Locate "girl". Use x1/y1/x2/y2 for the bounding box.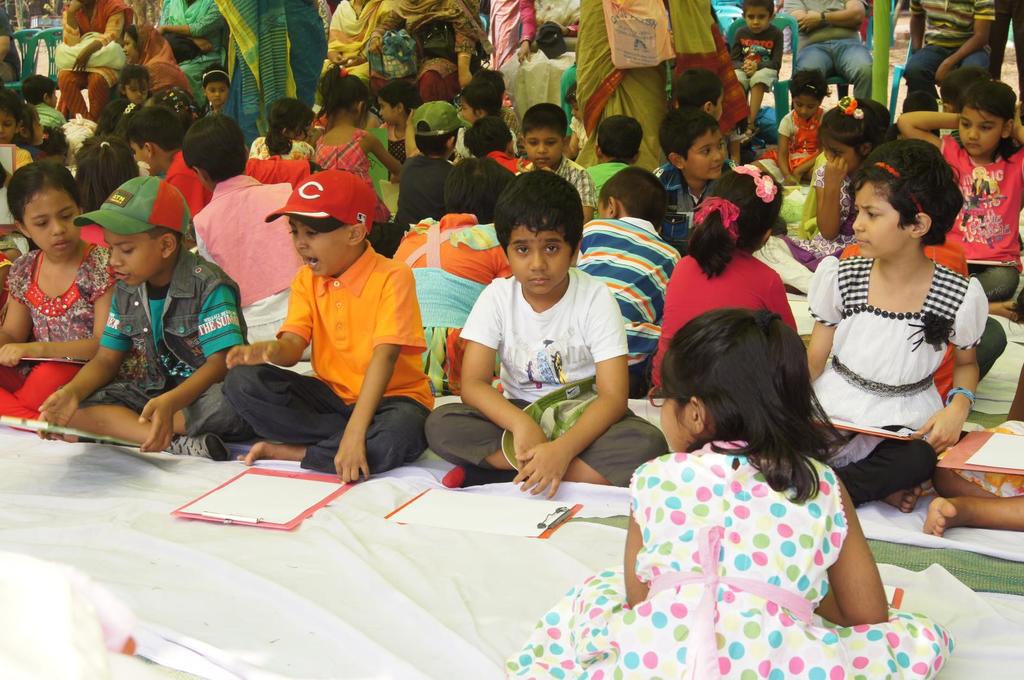
802/135/986/511.
